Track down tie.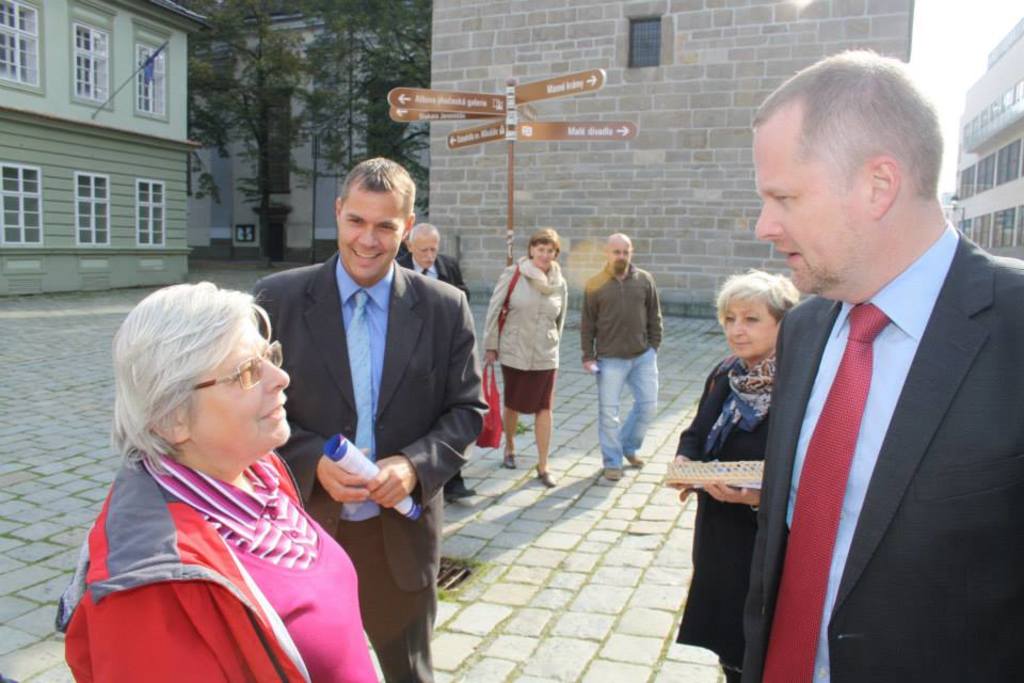
Tracked to rect(340, 292, 372, 523).
